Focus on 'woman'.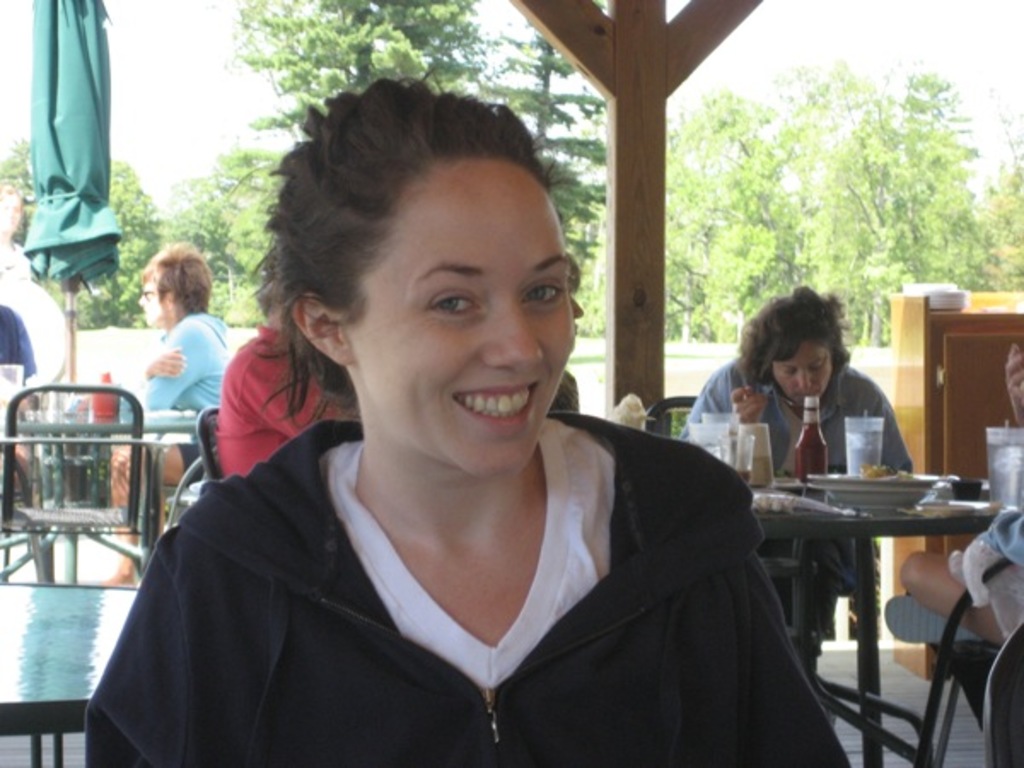
Focused at [x1=116, y1=99, x2=823, y2=761].
